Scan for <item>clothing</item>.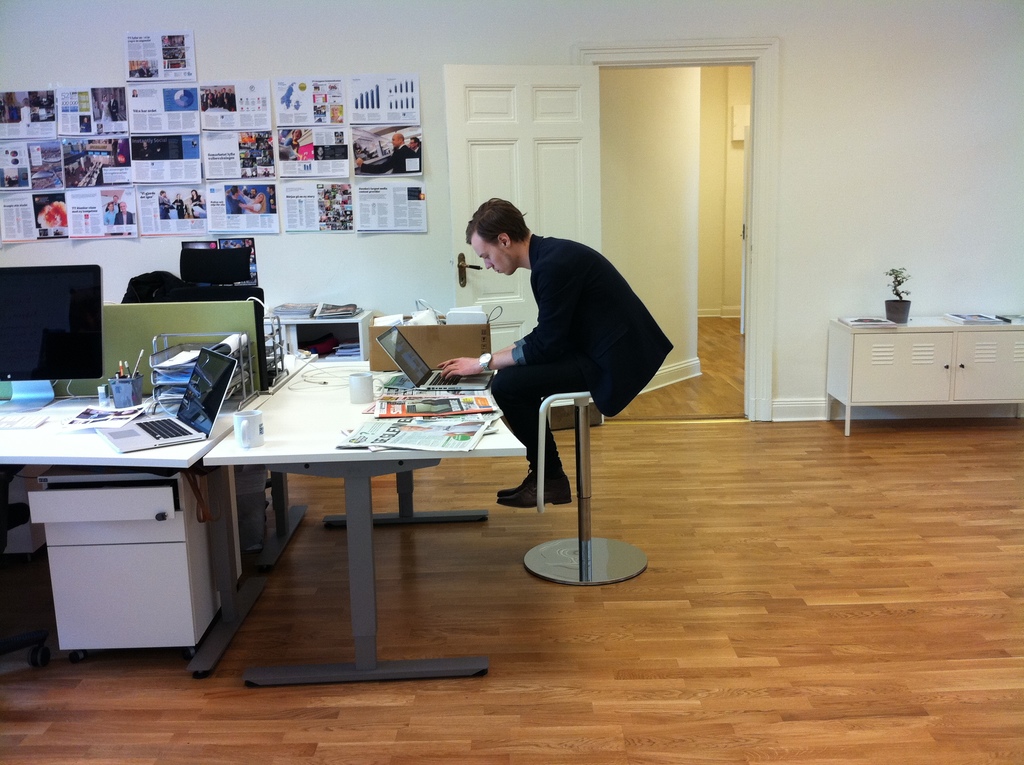
Scan result: crop(179, 202, 187, 223).
